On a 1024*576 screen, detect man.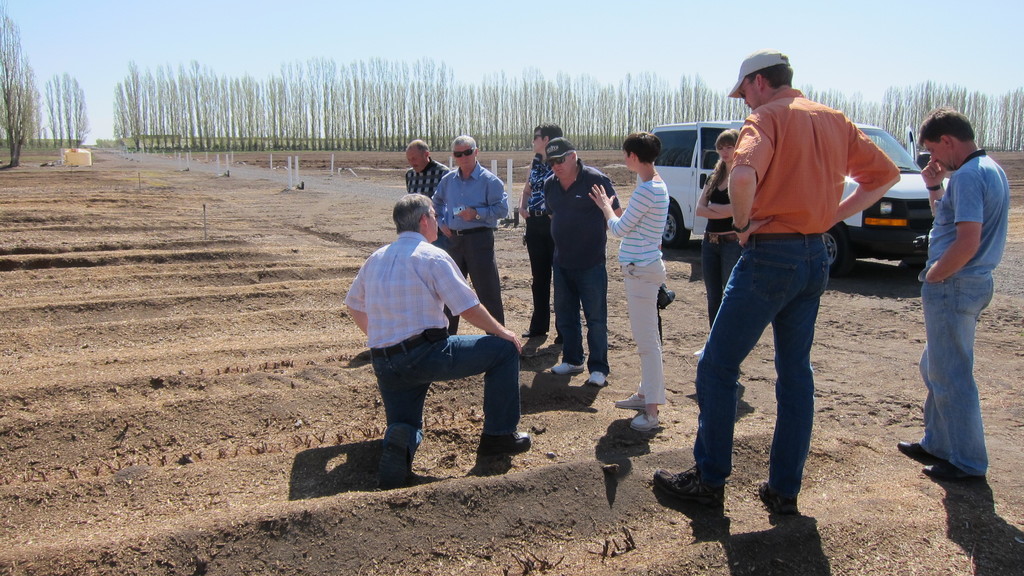
Rect(407, 140, 448, 252).
